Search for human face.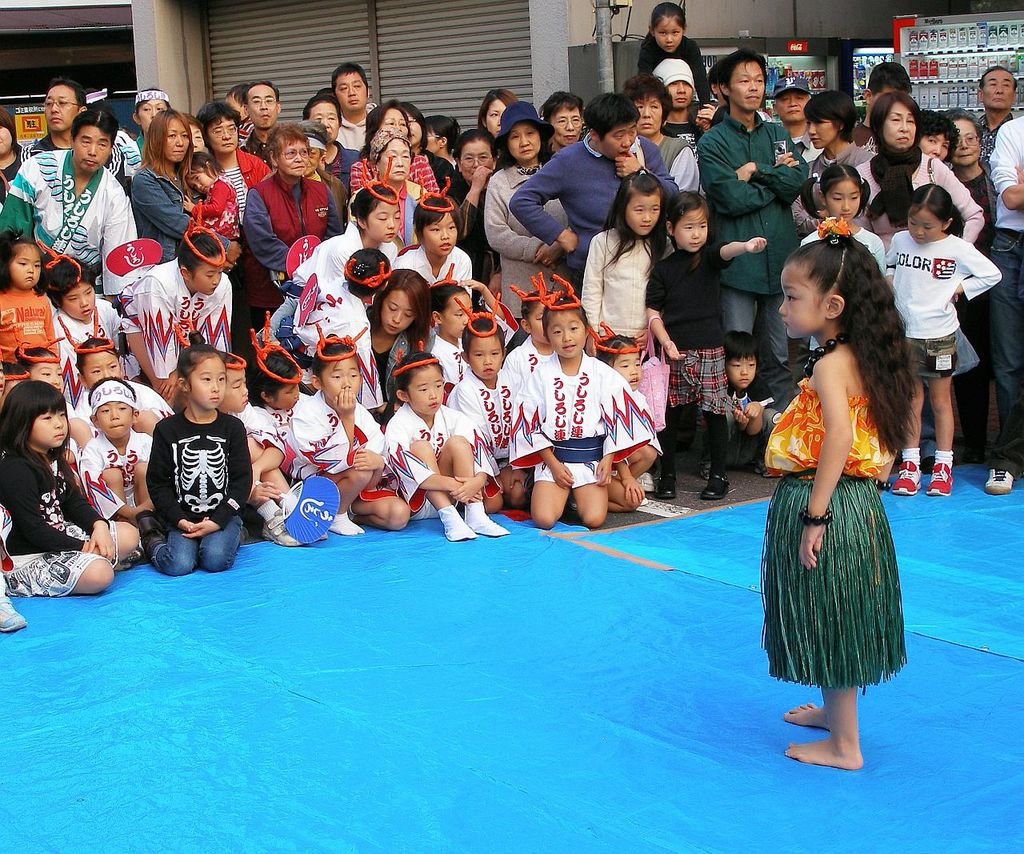
Found at (x1=13, y1=240, x2=41, y2=283).
